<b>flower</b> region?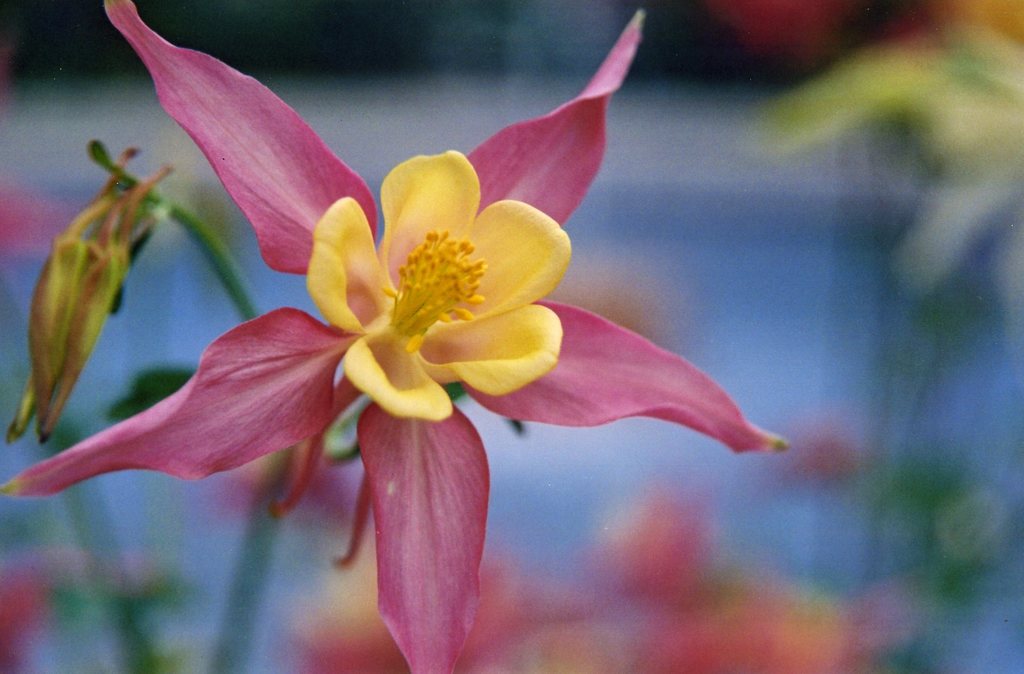
select_region(47, 42, 748, 600)
